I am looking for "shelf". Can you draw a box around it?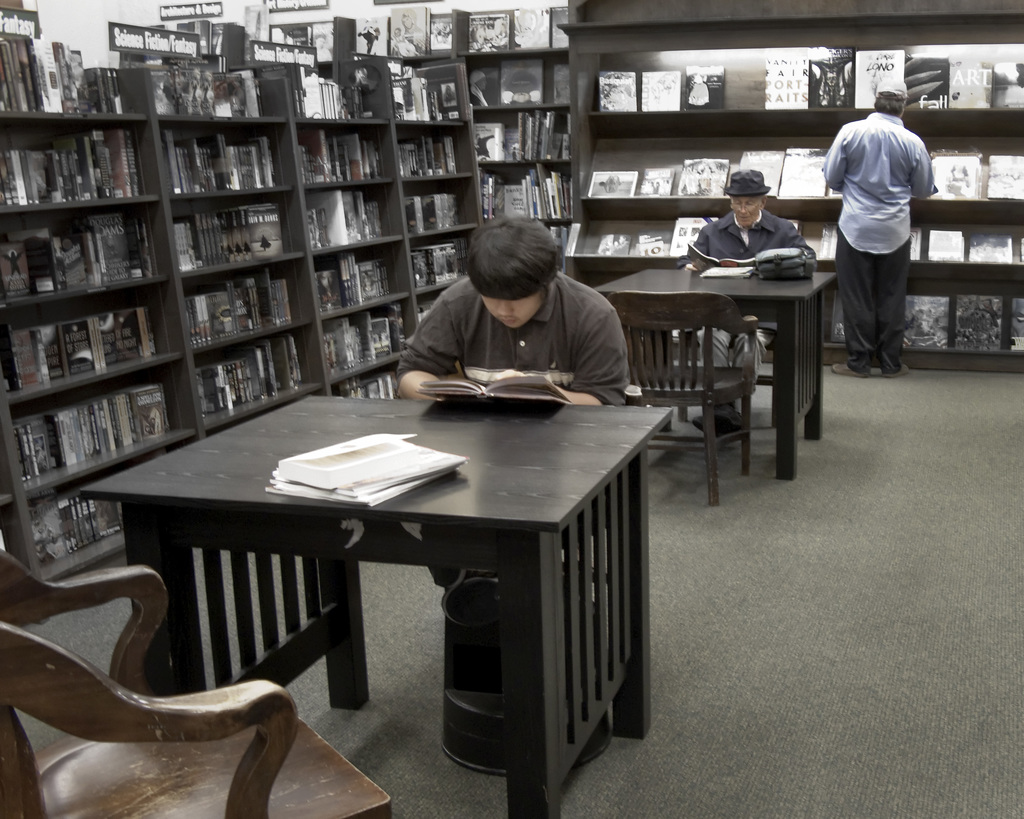
Sure, the bounding box is 0, 118, 164, 222.
